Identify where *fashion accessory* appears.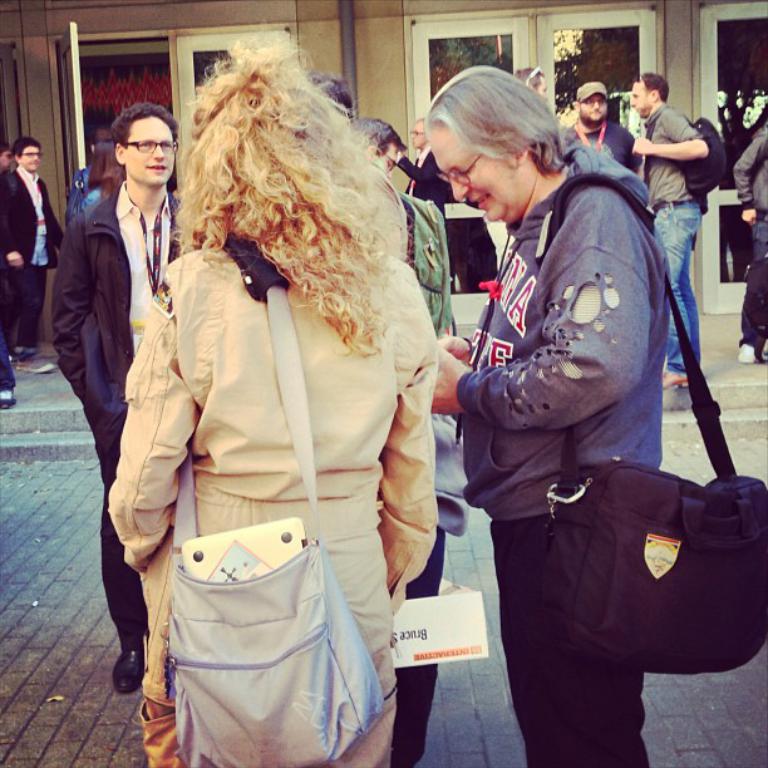
Appears at locate(576, 83, 607, 103).
